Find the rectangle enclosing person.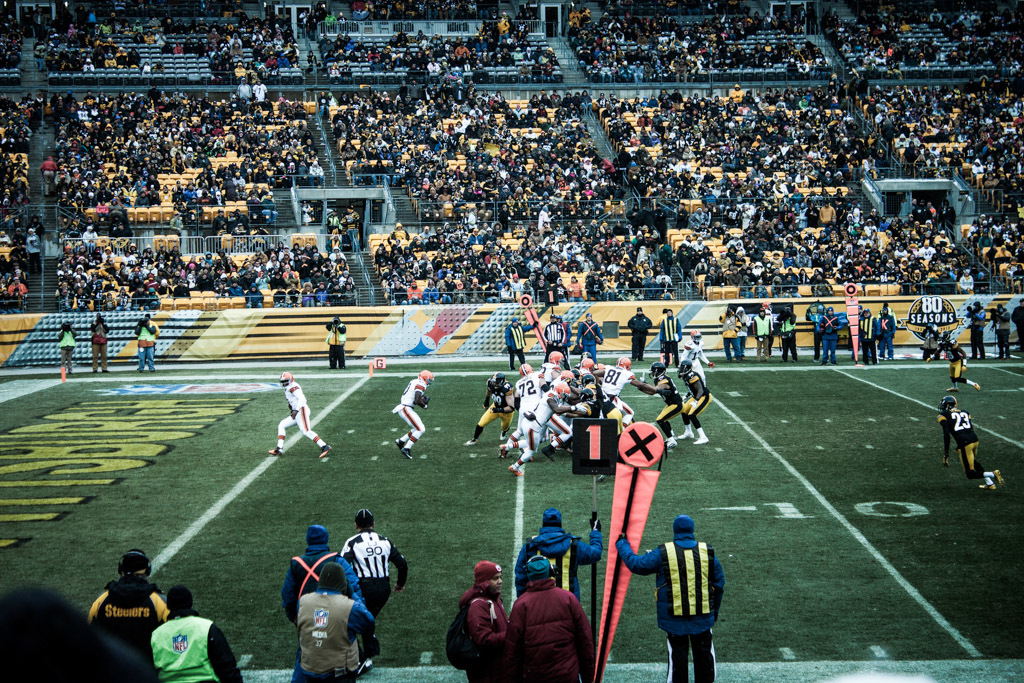
{"x1": 339, "y1": 509, "x2": 410, "y2": 620}.
